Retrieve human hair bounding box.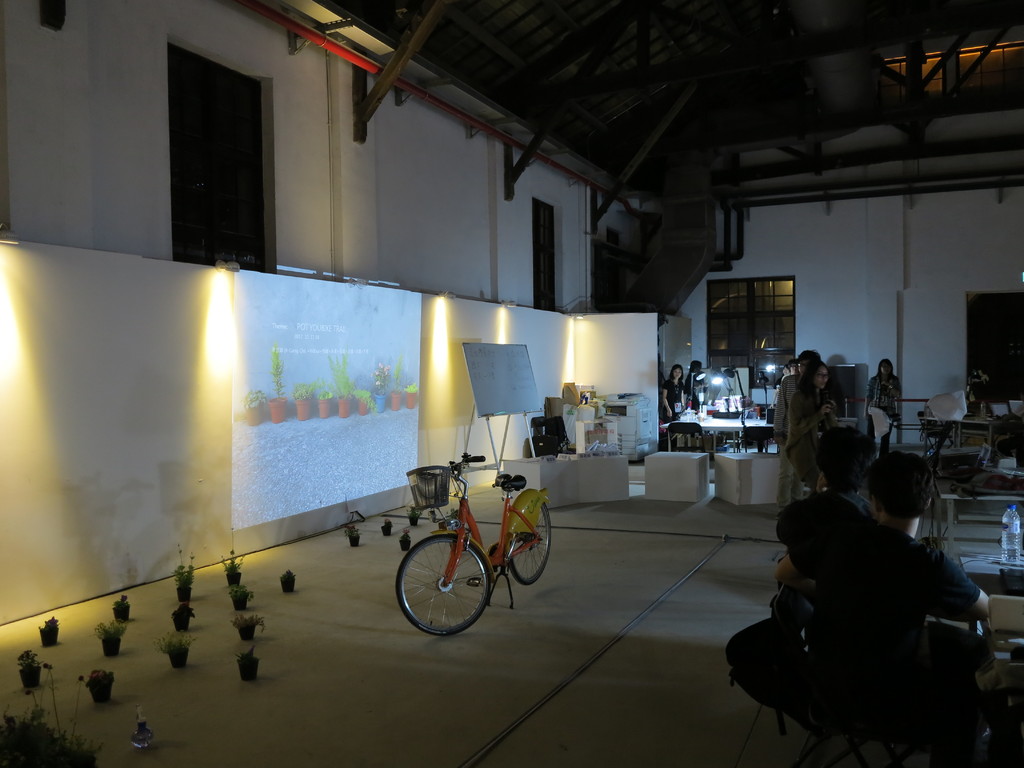
Bounding box: 808/362/825/385.
